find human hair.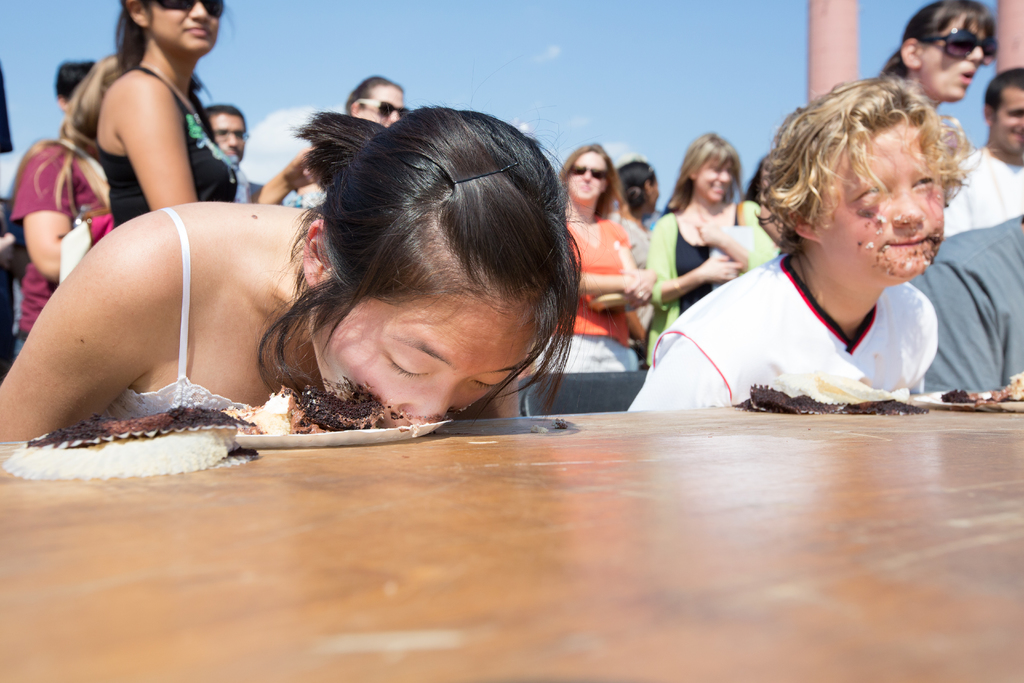
bbox=[350, 74, 401, 108].
